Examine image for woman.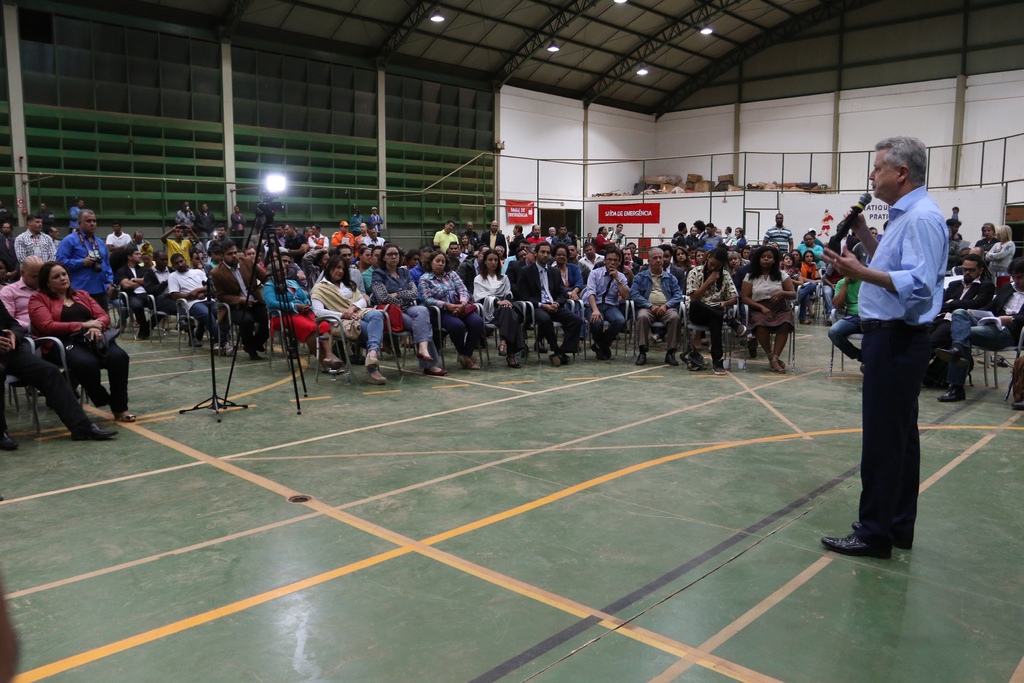
Examination result: <region>694, 247, 707, 264</region>.
